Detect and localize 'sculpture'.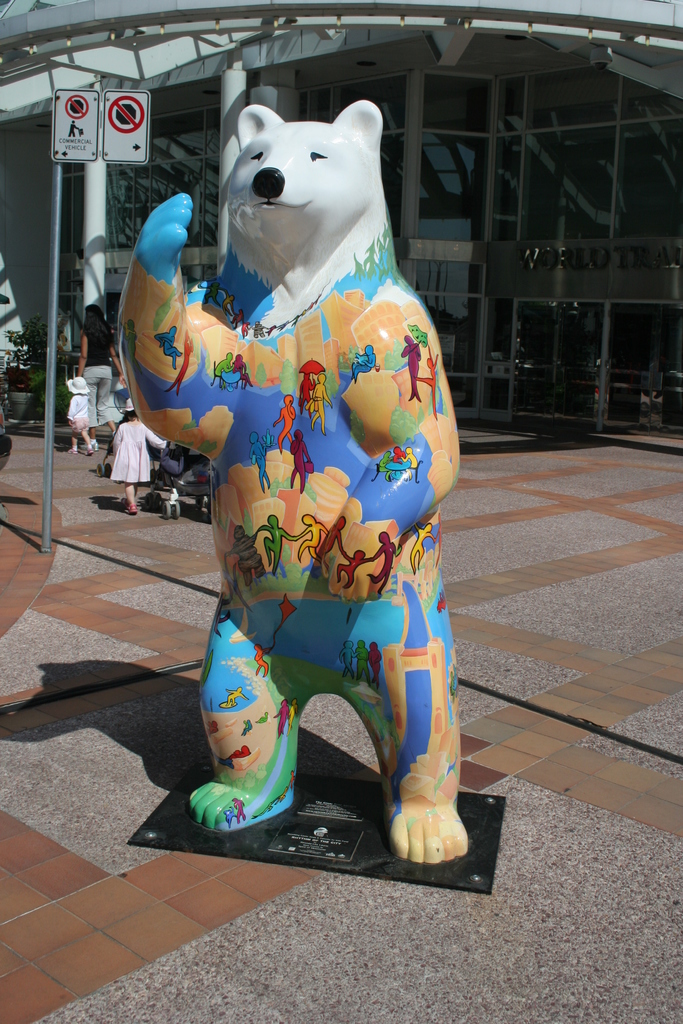
Localized at bbox=[120, 8, 453, 878].
